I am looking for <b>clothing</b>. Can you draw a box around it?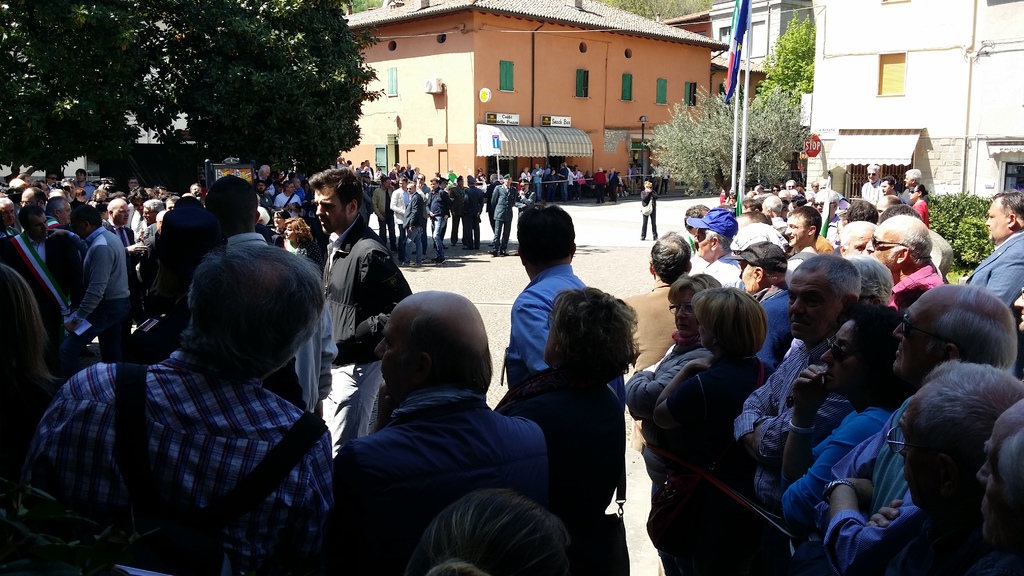
Sure, the bounding box is select_region(324, 220, 422, 450).
